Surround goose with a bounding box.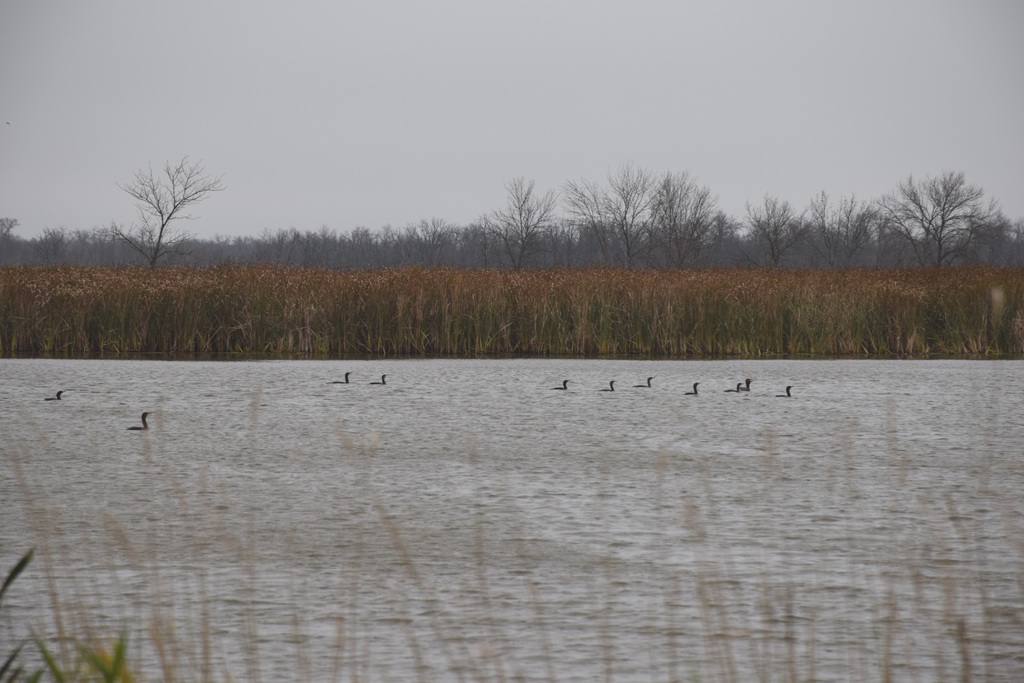
locate(632, 375, 651, 388).
